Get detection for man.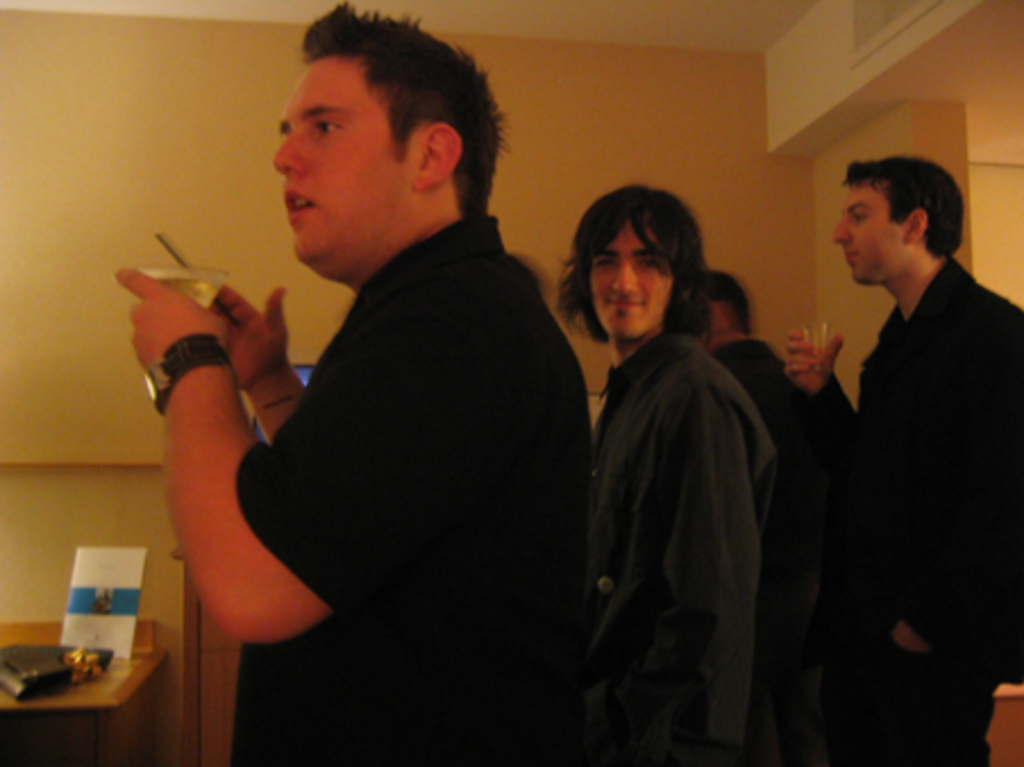
Detection: locate(693, 268, 808, 449).
